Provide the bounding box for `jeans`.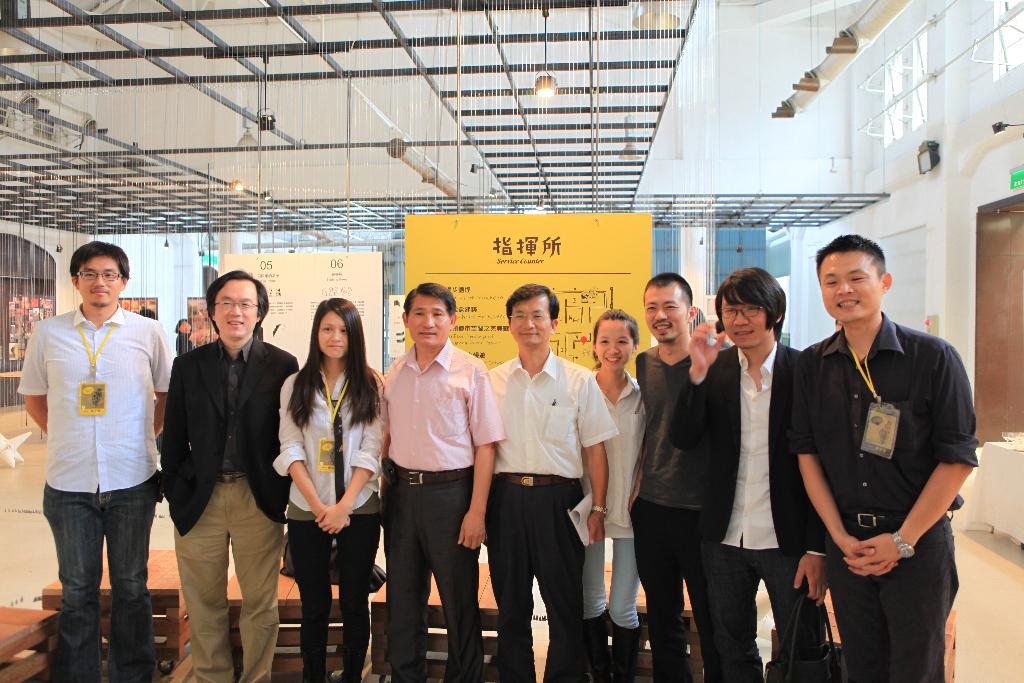
bbox=(382, 475, 486, 682).
